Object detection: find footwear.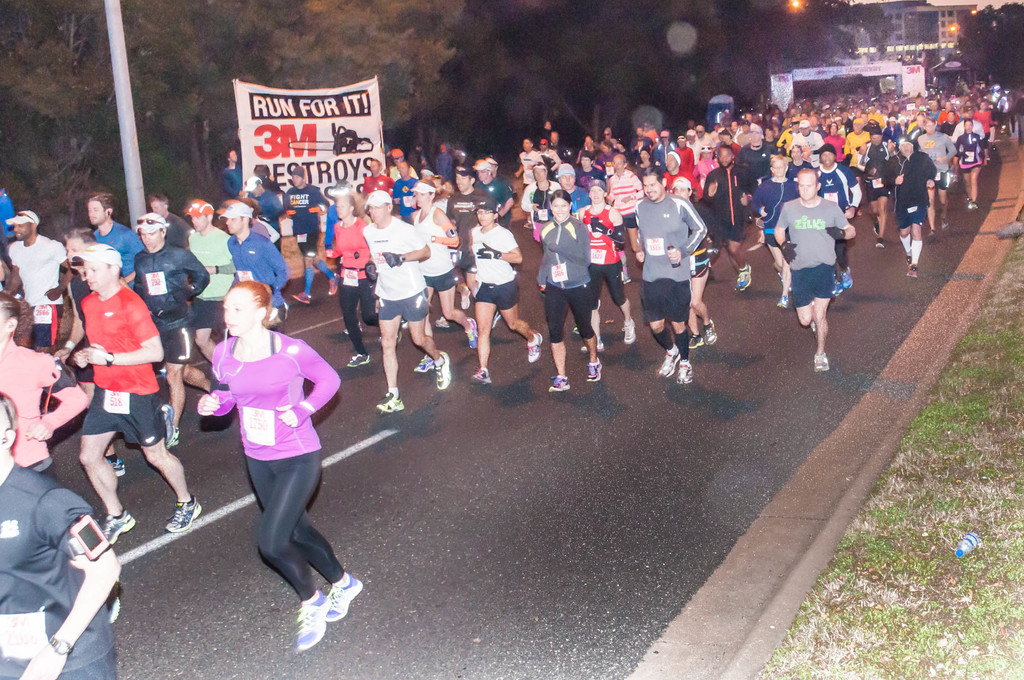
Rect(434, 350, 451, 392).
